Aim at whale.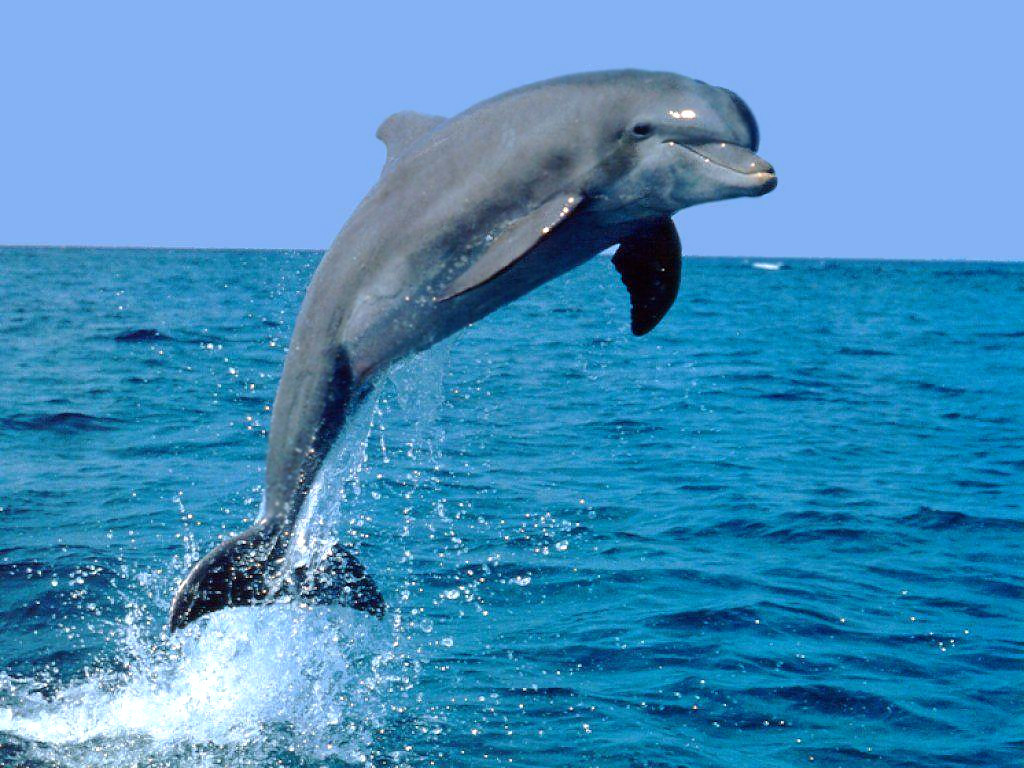
Aimed at (x1=165, y1=64, x2=777, y2=633).
